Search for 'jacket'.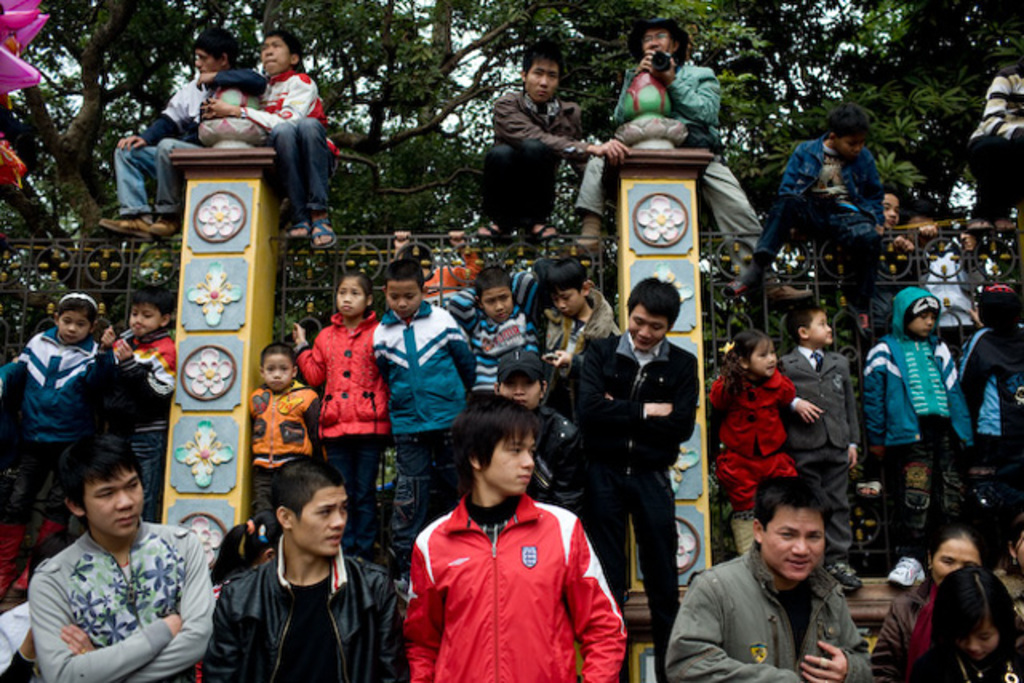
Found at BBox(958, 325, 1022, 438).
